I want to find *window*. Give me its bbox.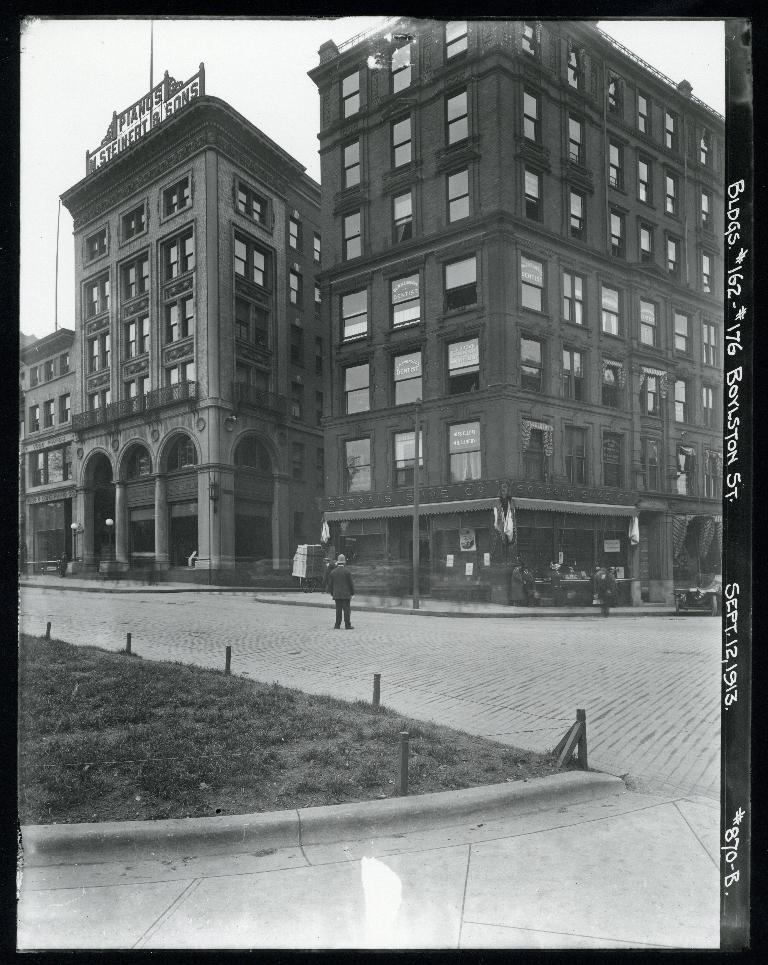
{"x1": 341, "y1": 139, "x2": 361, "y2": 185}.
